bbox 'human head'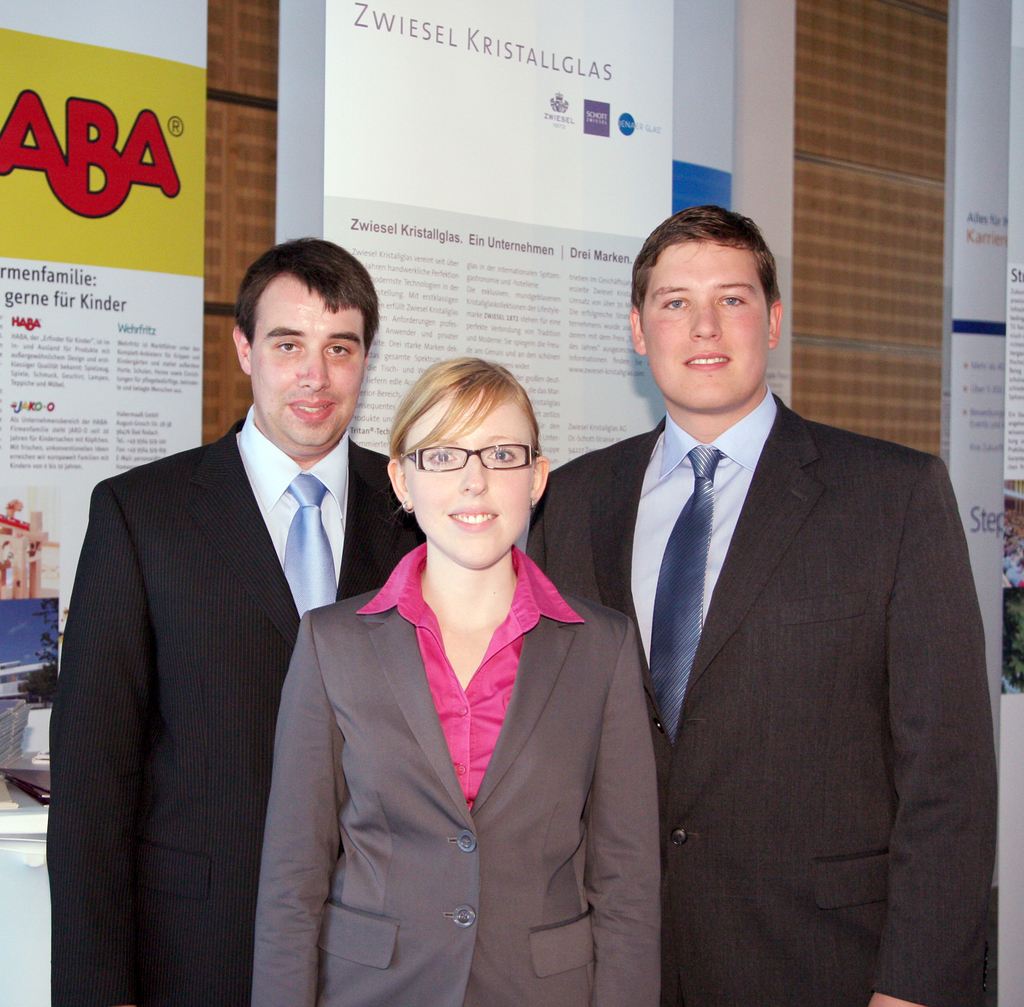
box(624, 203, 786, 410)
